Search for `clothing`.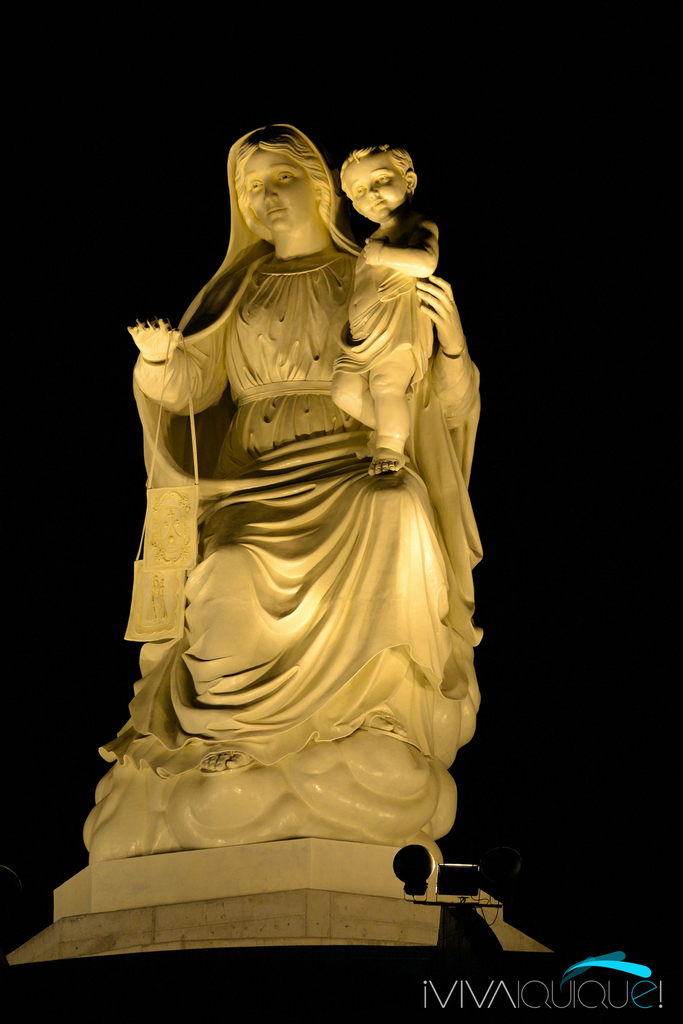
Found at region(94, 122, 486, 776).
